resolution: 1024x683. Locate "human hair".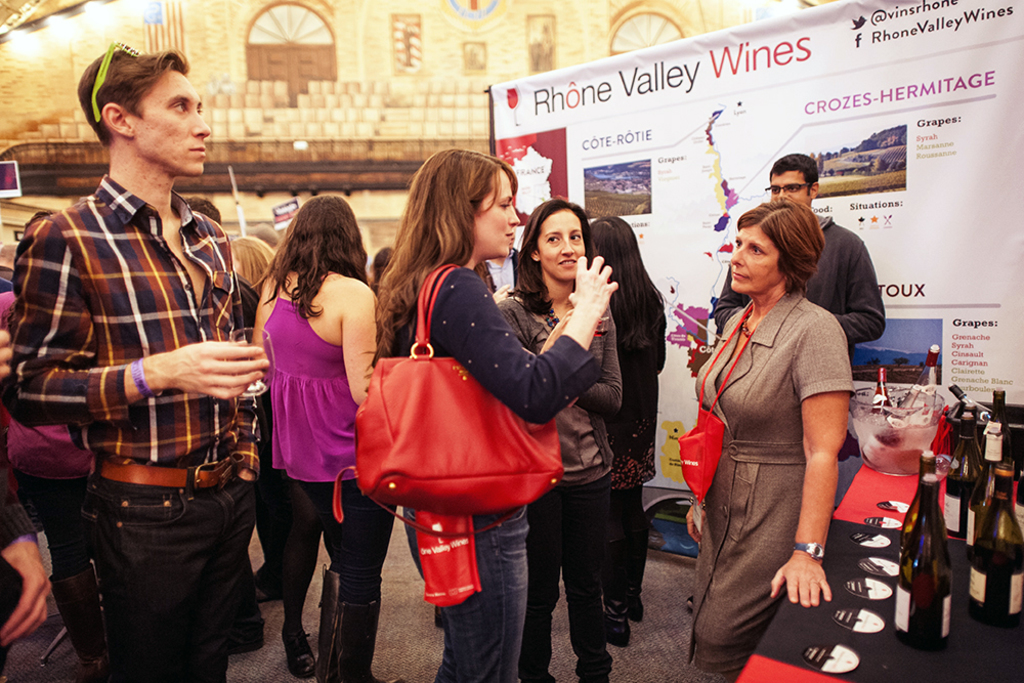
x1=243, y1=191, x2=371, y2=321.
